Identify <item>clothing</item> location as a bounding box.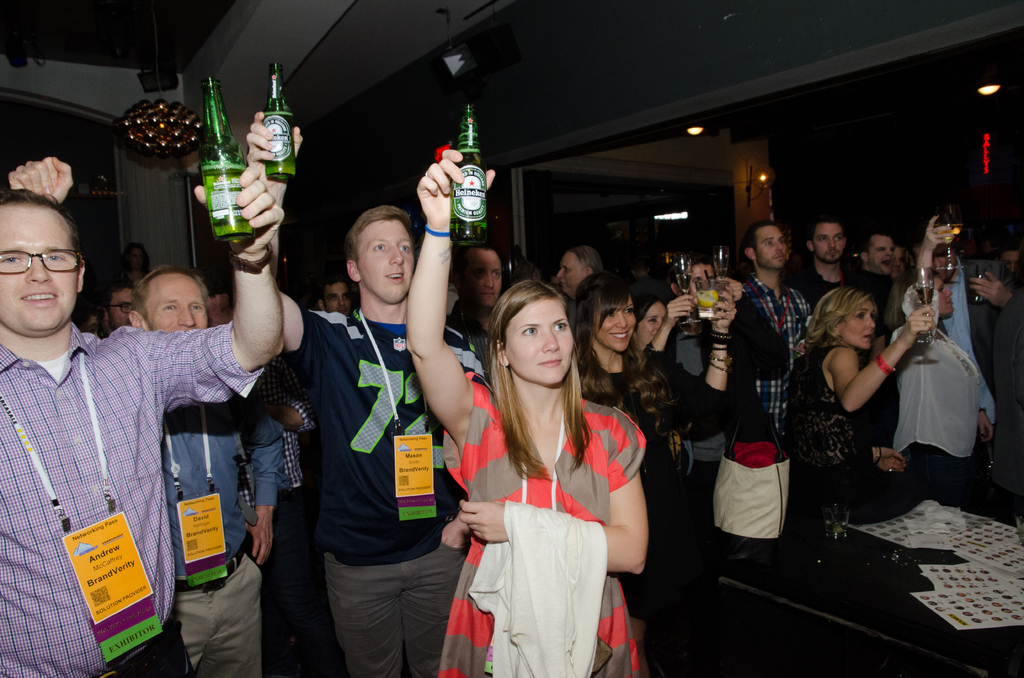
{"x1": 662, "y1": 316, "x2": 729, "y2": 466}.
